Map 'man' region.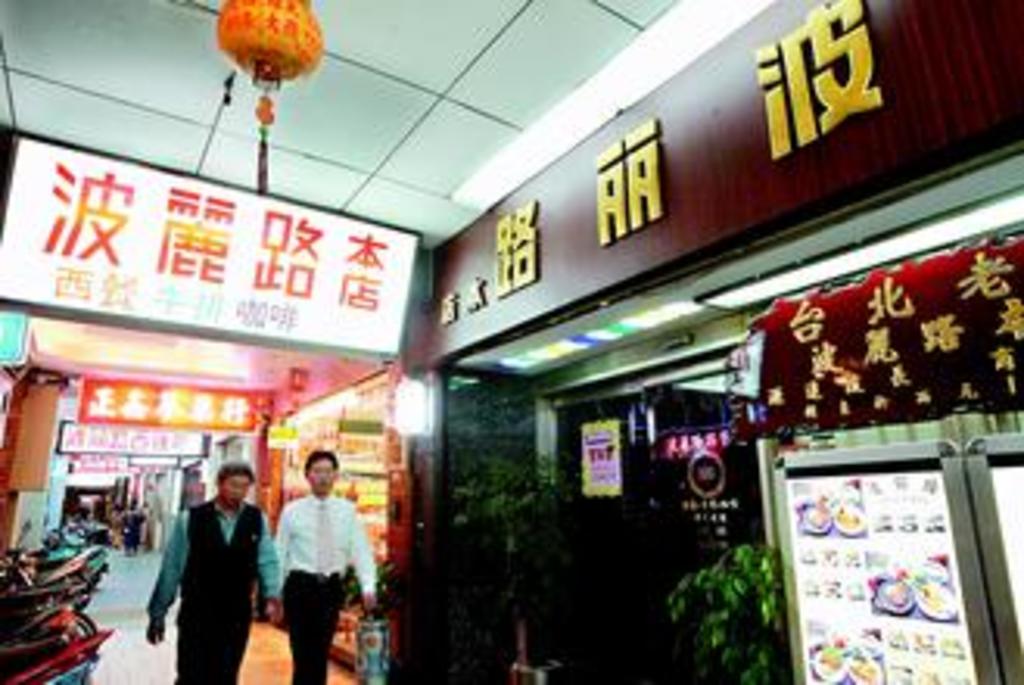
Mapped to x1=274 y1=451 x2=380 y2=682.
